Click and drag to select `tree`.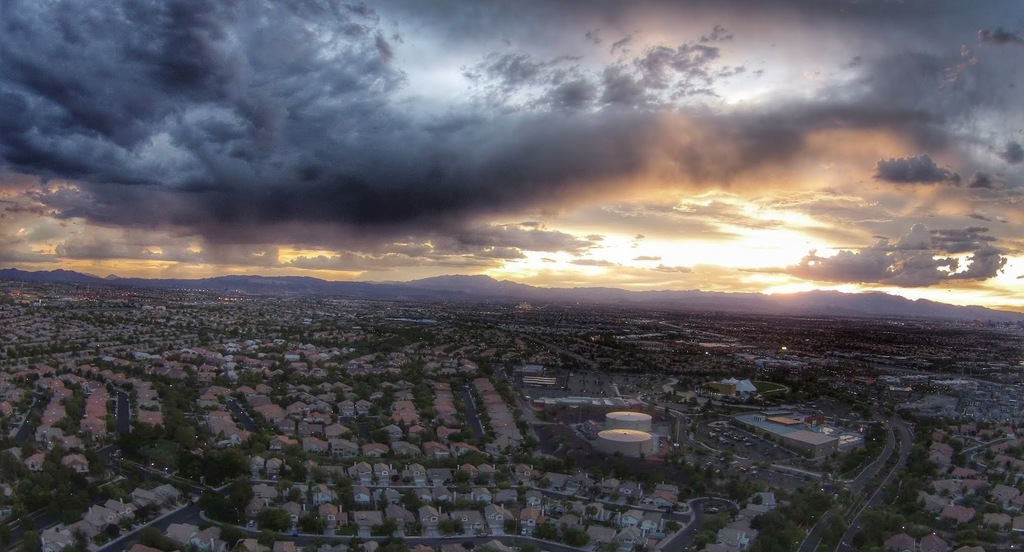
Selection: 170/344/173/346.
